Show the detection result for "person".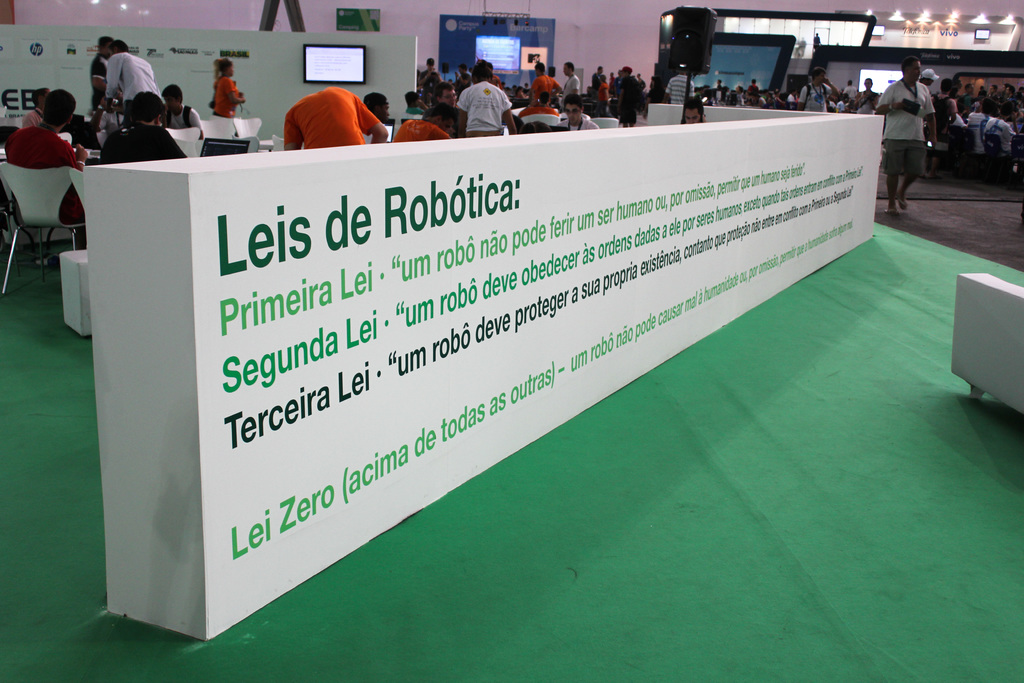
crop(4, 83, 83, 227).
